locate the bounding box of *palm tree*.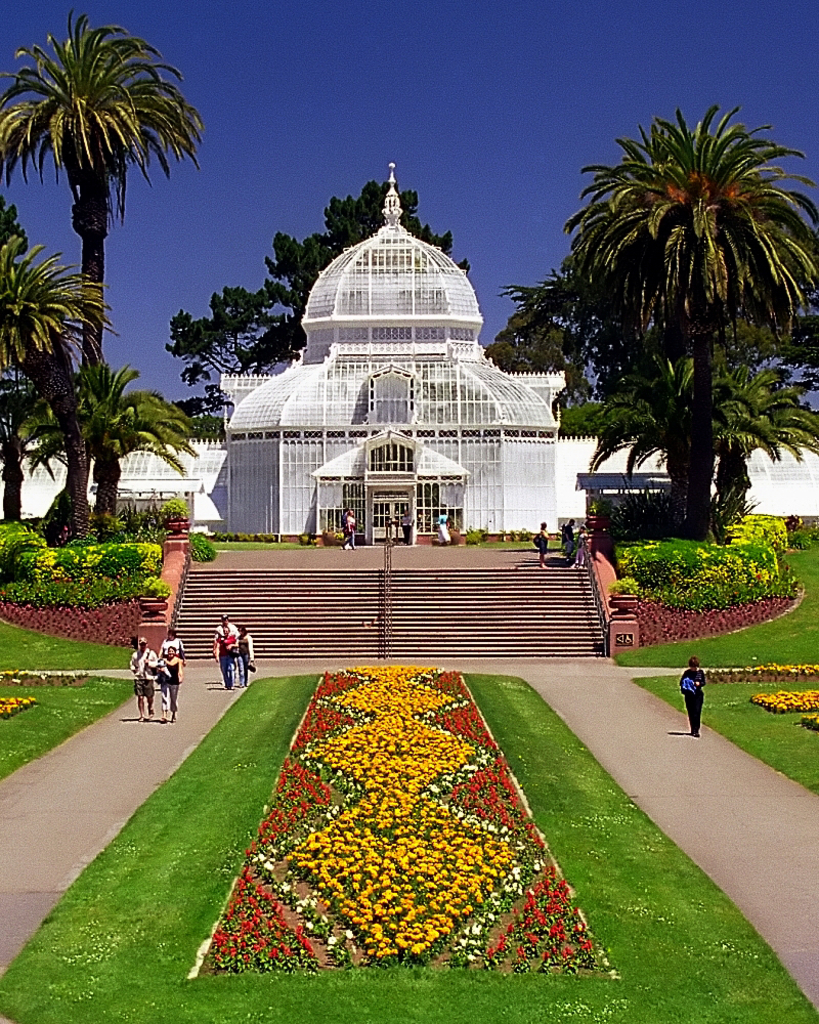
Bounding box: l=0, t=7, r=207, b=537.
